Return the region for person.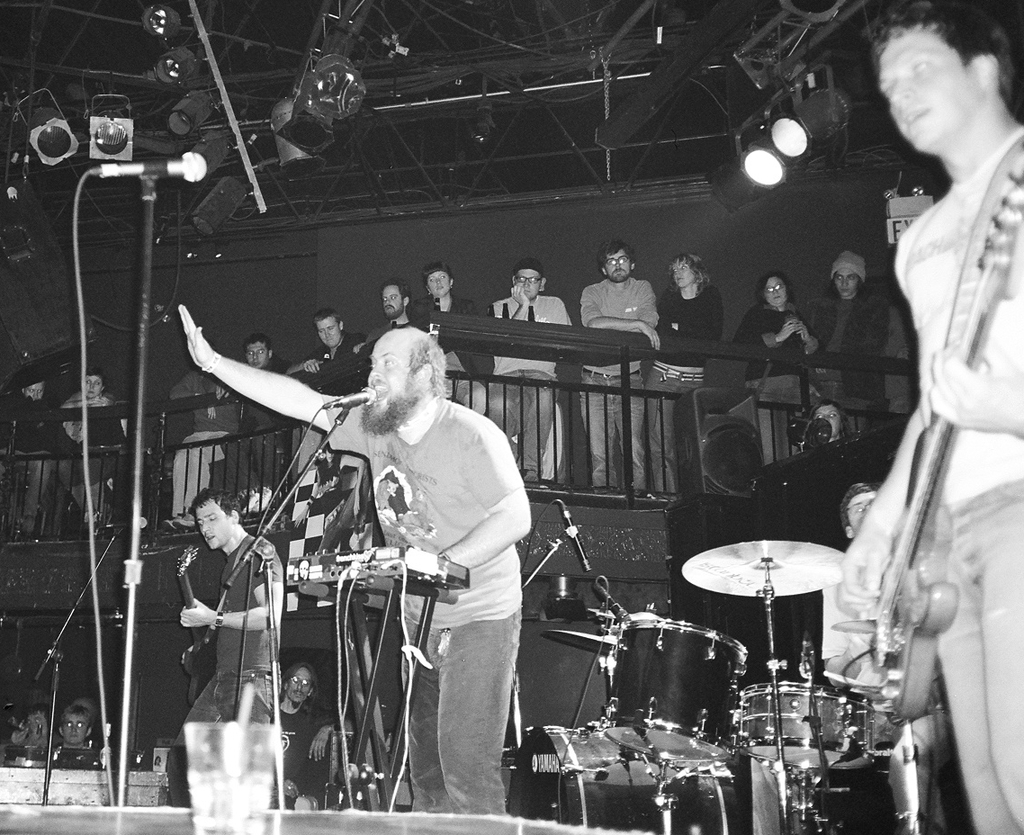
(816, 480, 939, 834).
